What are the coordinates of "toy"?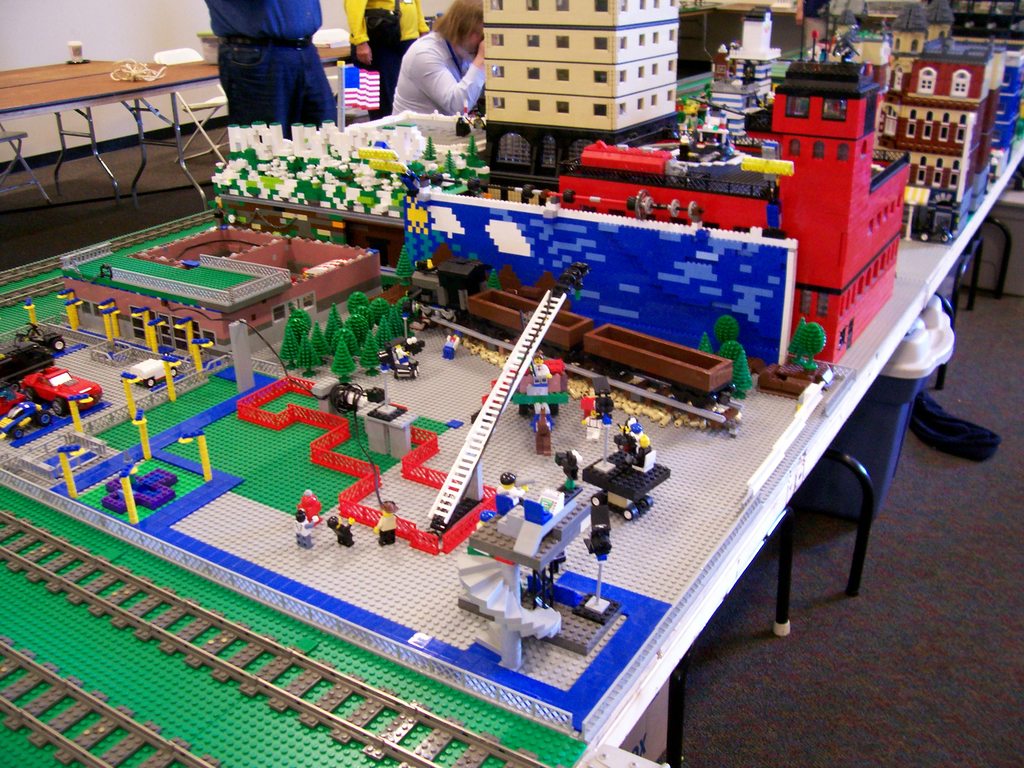
crop(392, 339, 419, 376).
